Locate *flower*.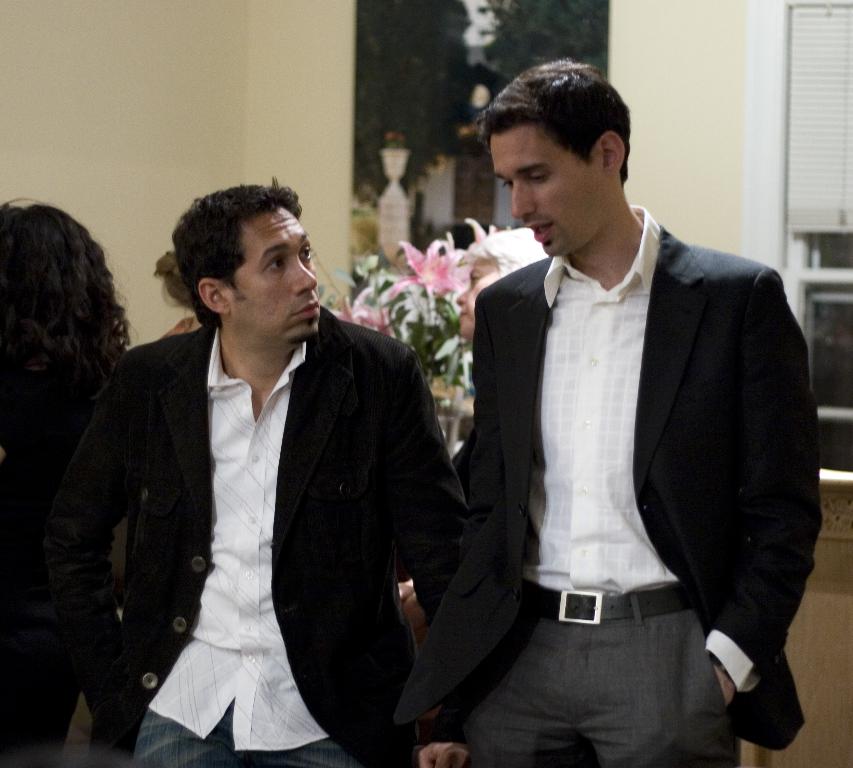
Bounding box: 334:286:373:324.
